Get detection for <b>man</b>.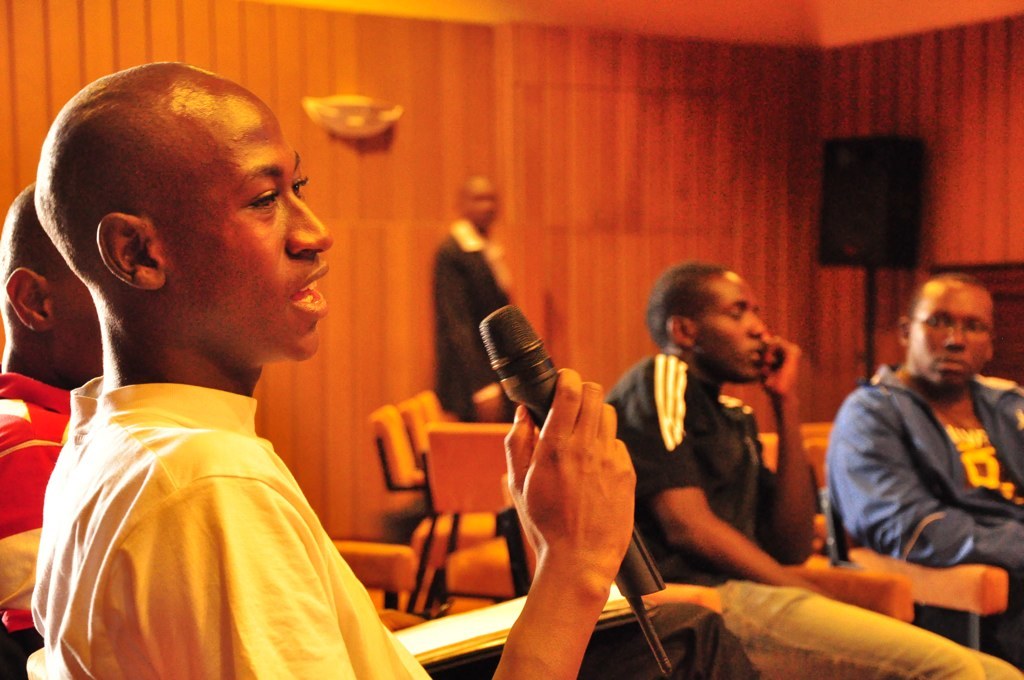
Detection: 824:263:1023:671.
